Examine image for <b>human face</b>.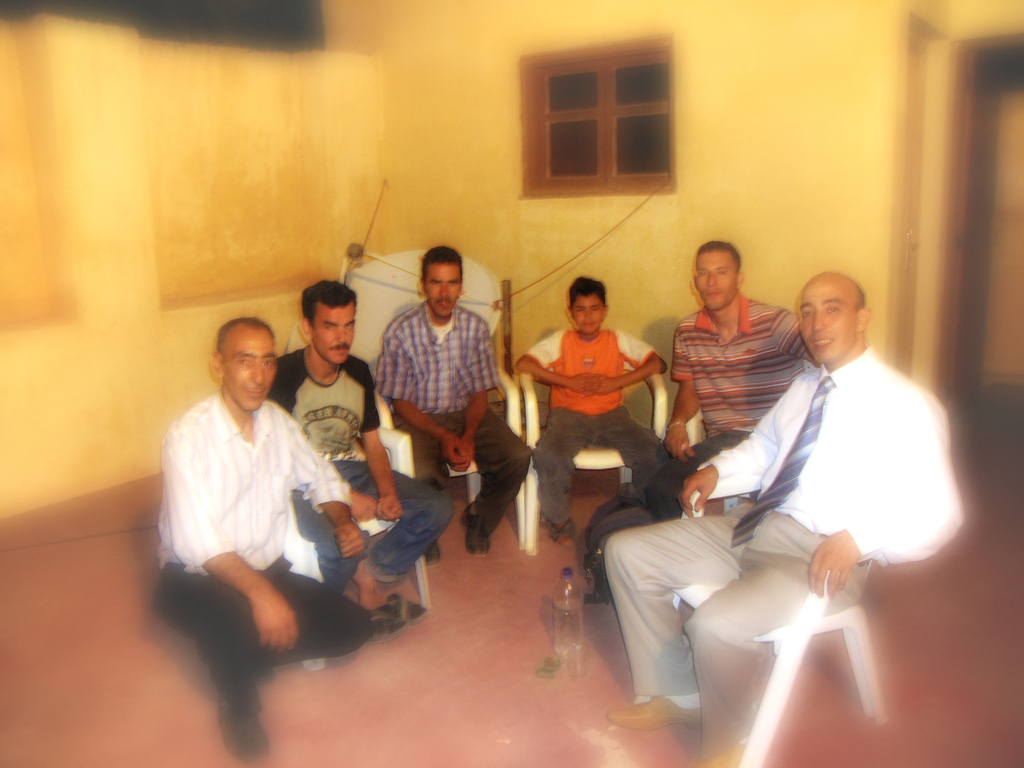
Examination result: [left=694, top=252, right=734, bottom=311].
